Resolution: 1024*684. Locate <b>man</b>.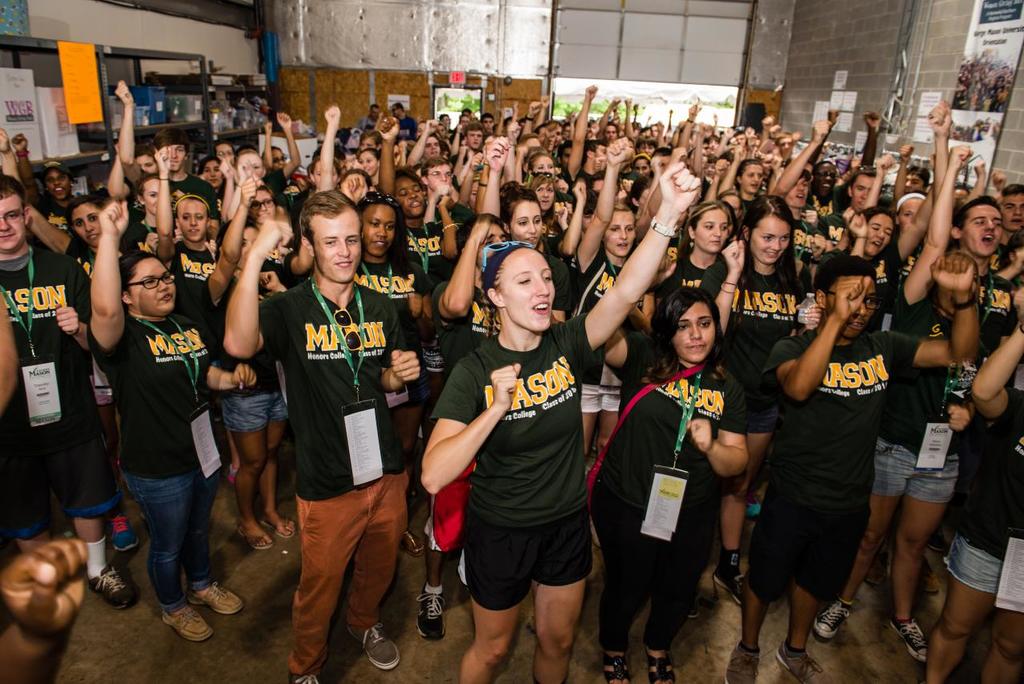
[872, 197, 1015, 591].
